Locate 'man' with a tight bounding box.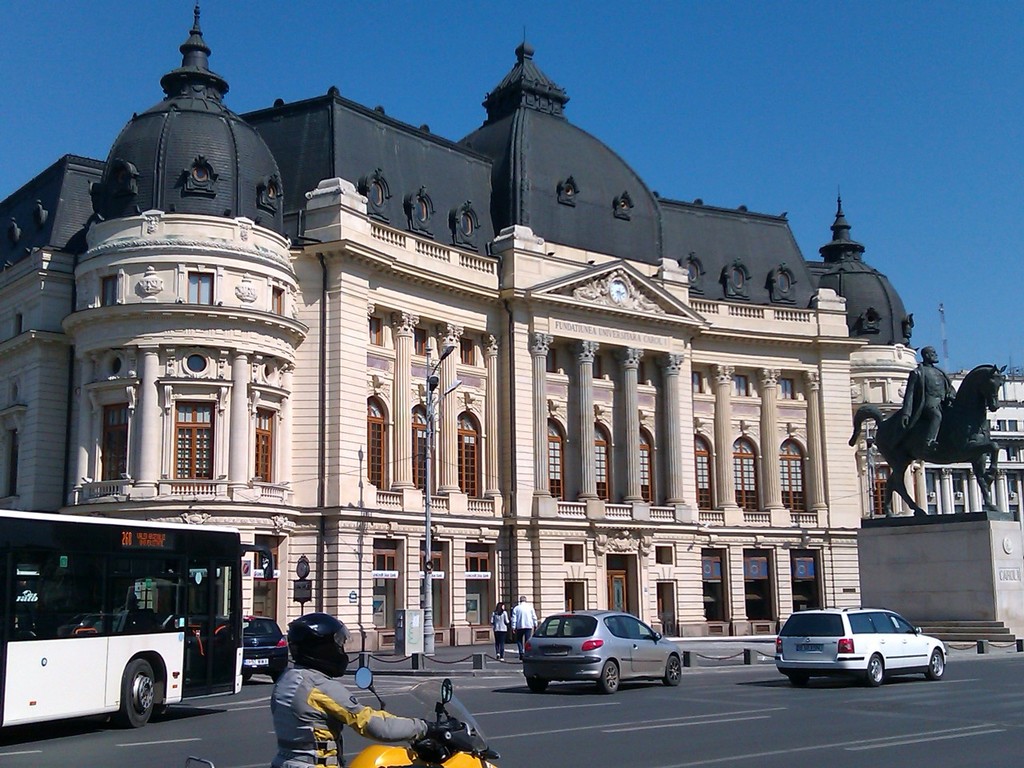
detection(899, 345, 957, 447).
